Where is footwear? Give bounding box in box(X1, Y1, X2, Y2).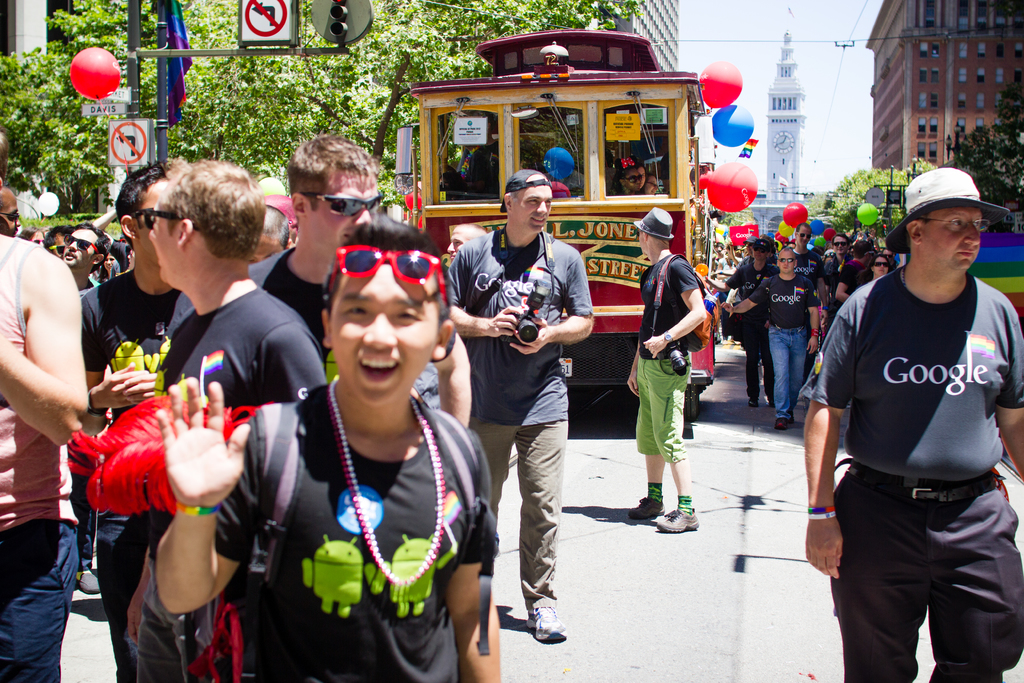
box(653, 502, 701, 533).
